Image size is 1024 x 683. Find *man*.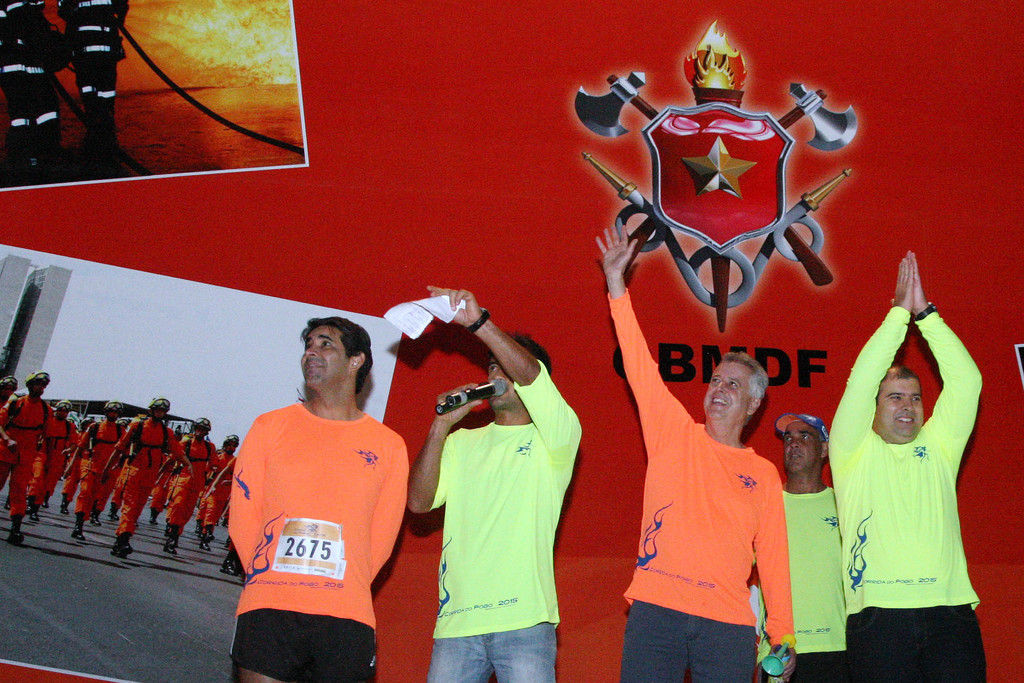
[left=769, top=403, right=868, bottom=682].
